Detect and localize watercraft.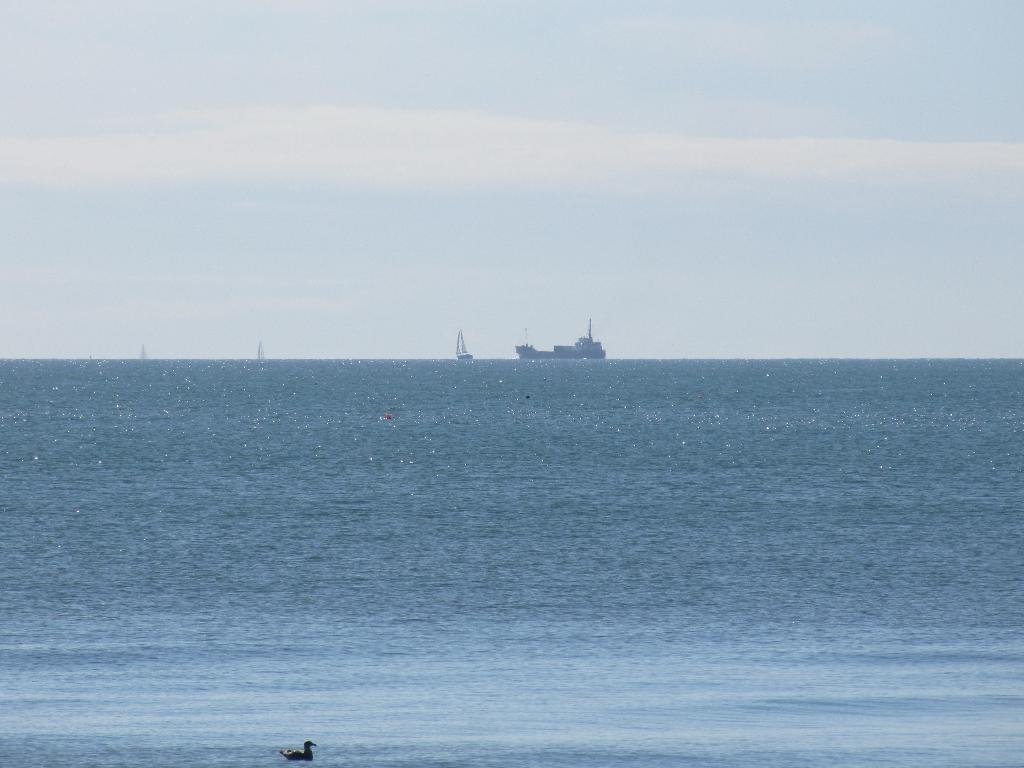
Localized at box(451, 328, 477, 359).
